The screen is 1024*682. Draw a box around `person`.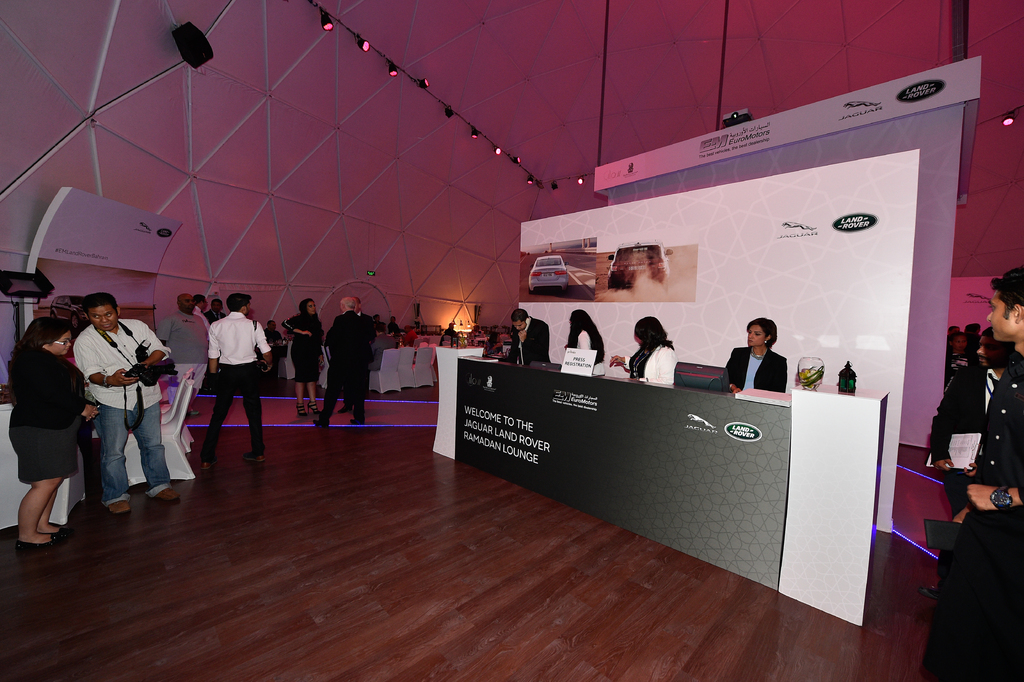
select_region(278, 302, 331, 419).
